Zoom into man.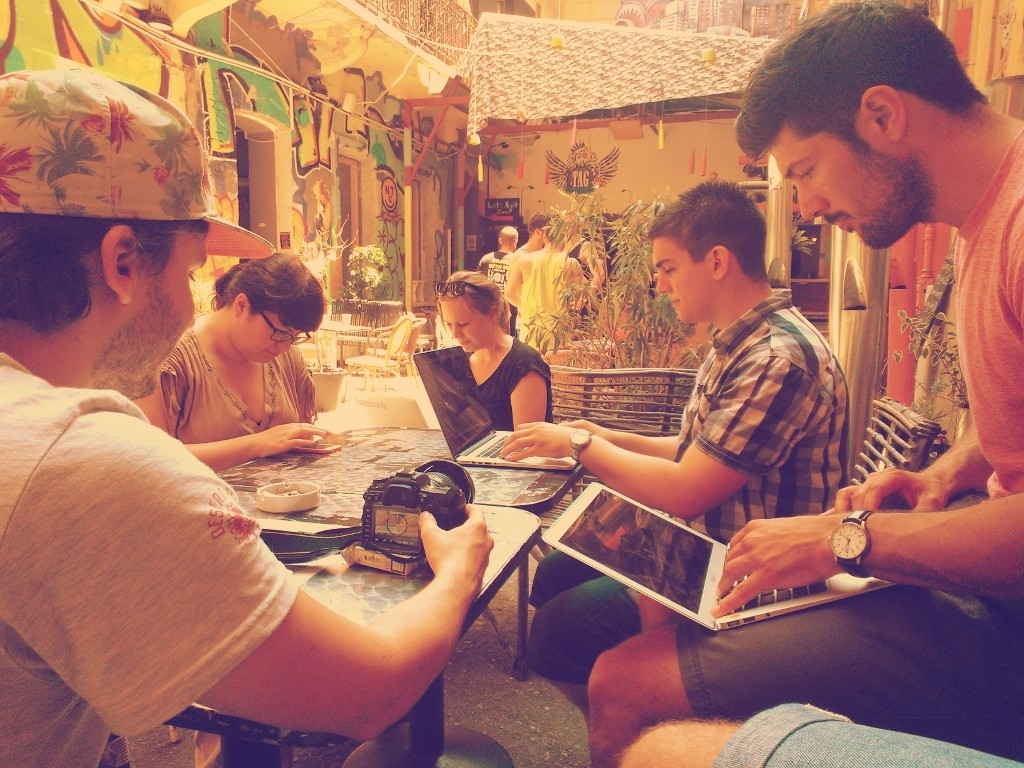
Zoom target: 493,184,850,672.
